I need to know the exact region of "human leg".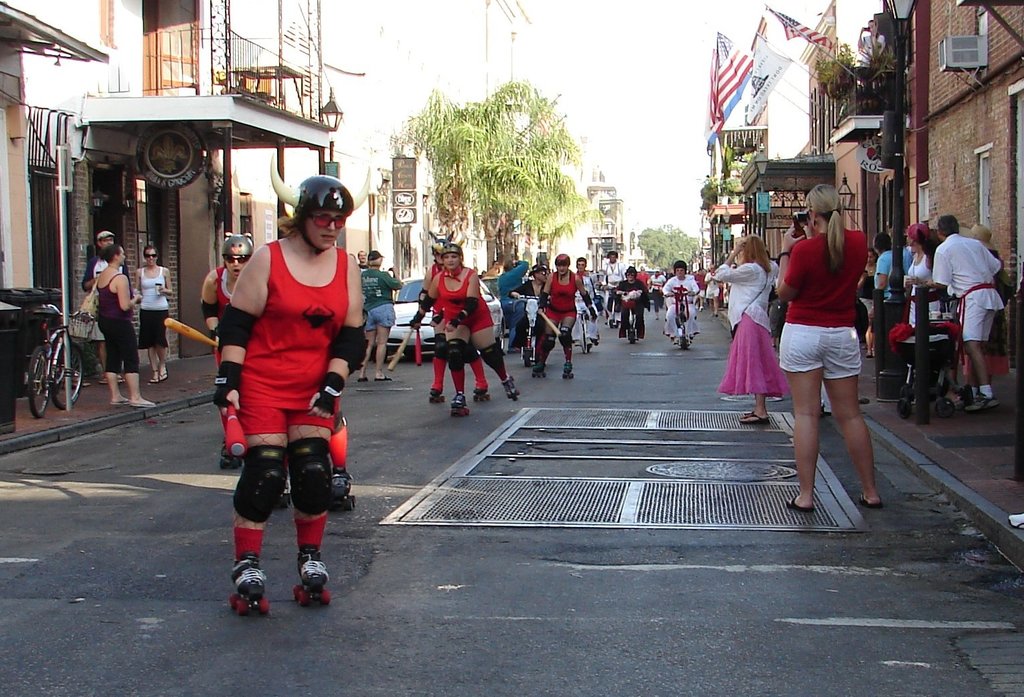
Region: (742, 386, 758, 416).
